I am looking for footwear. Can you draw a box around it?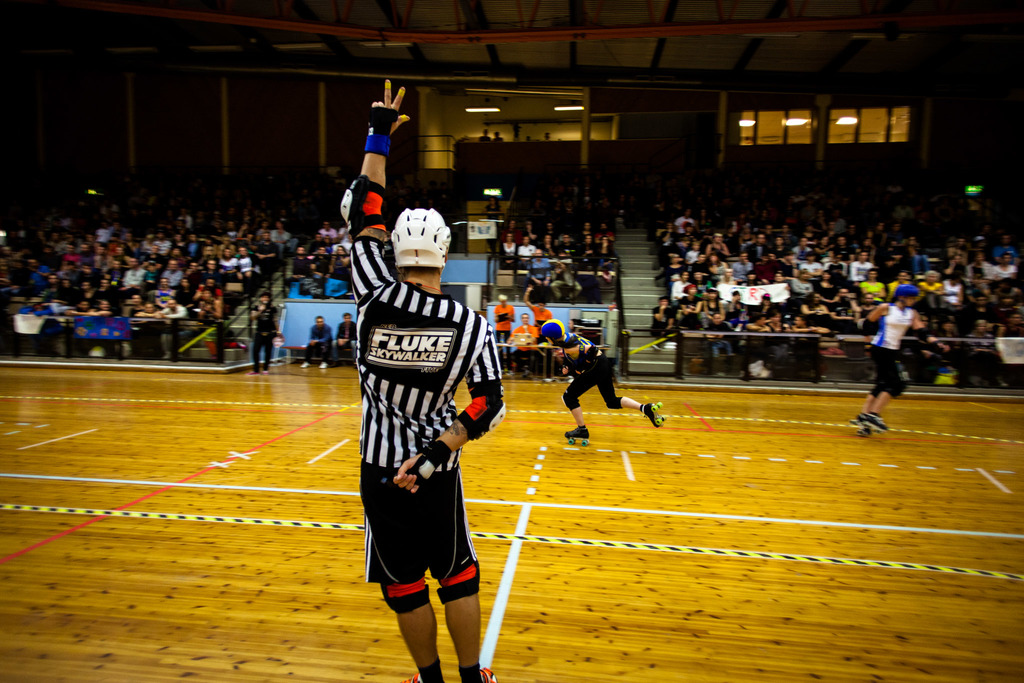
Sure, the bounding box is (x1=92, y1=341, x2=105, y2=359).
